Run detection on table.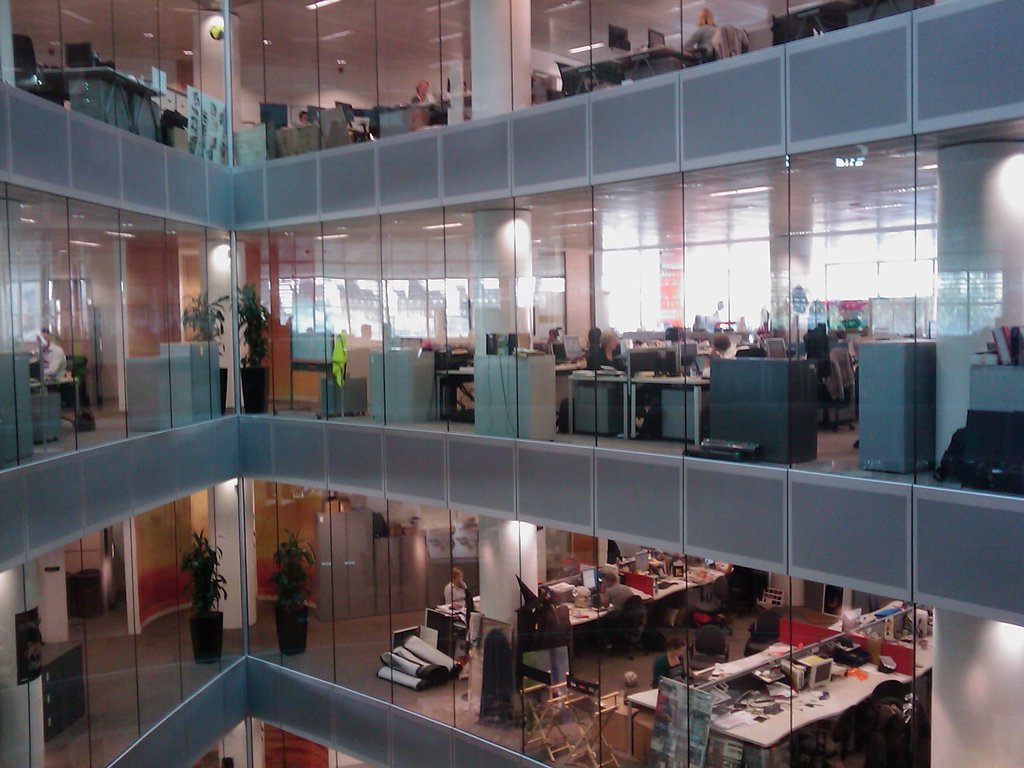
Result: bbox=(40, 67, 164, 145).
